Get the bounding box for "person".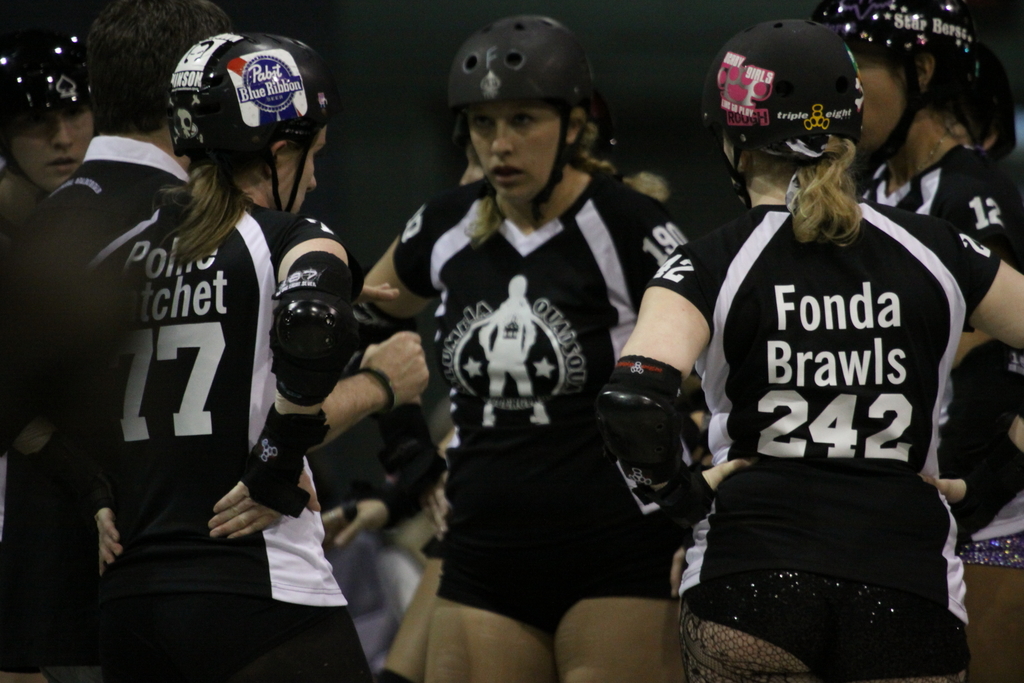
[0,1,102,219].
